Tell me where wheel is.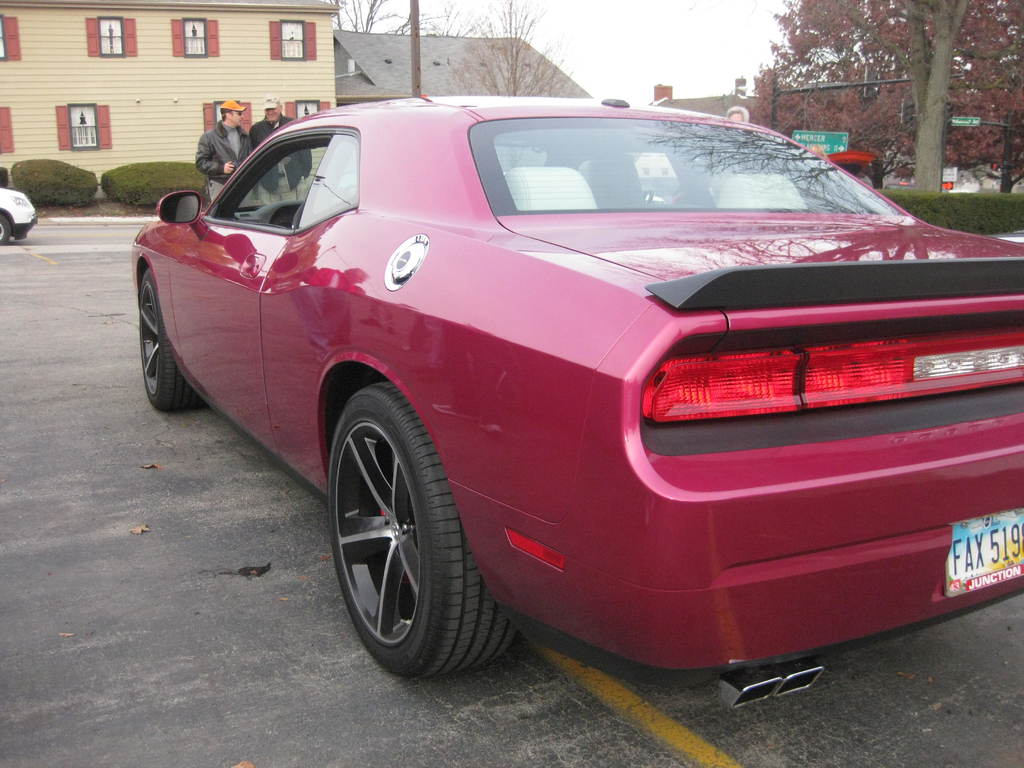
wheel is at x1=316 y1=381 x2=476 y2=671.
